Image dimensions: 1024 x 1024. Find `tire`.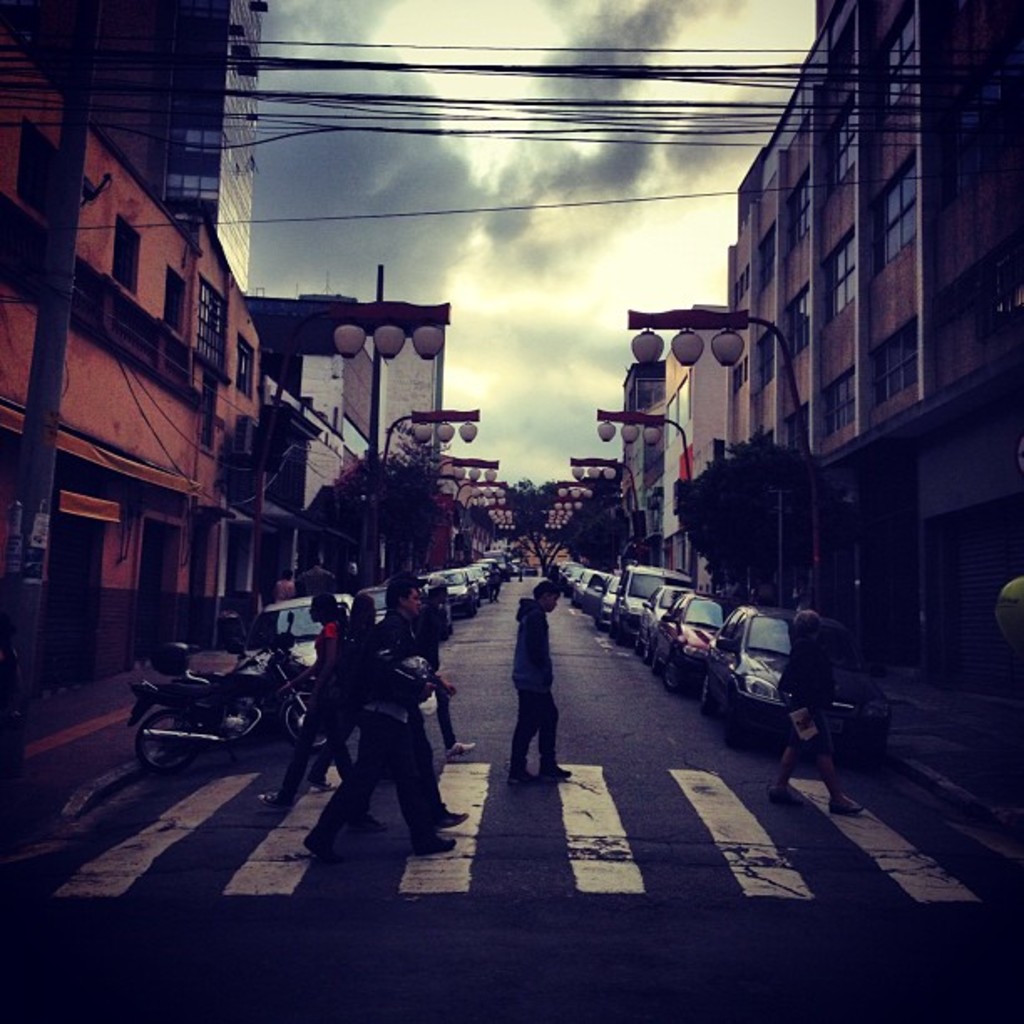
crop(636, 631, 646, 651).
